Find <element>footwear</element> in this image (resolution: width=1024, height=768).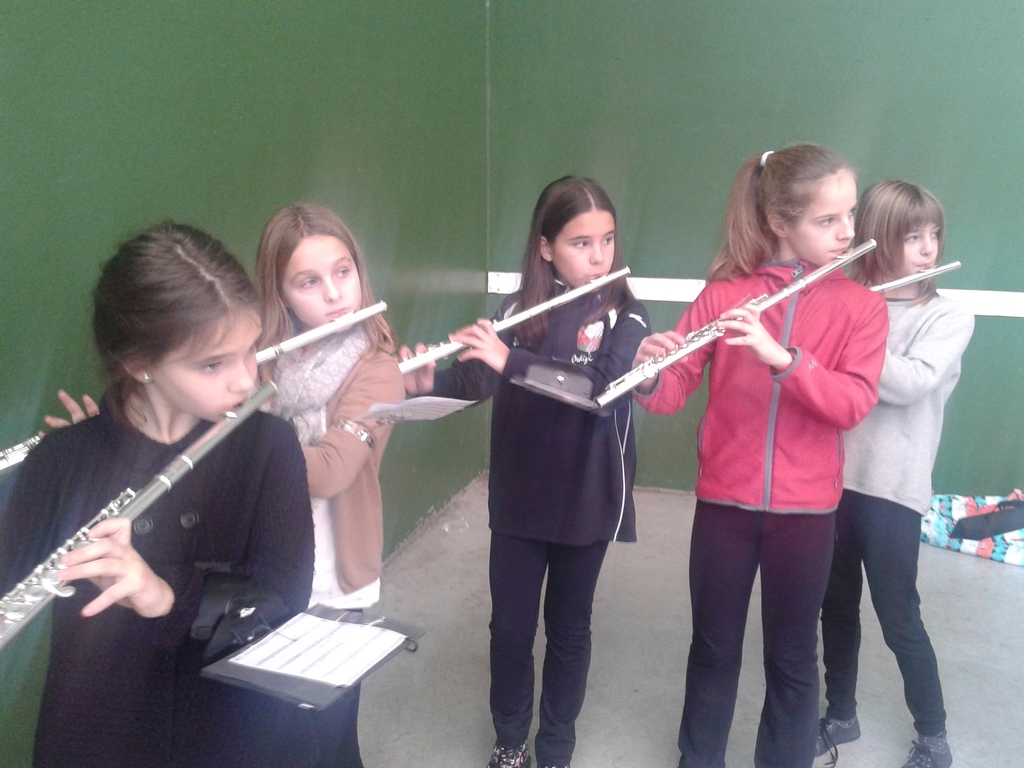
crop(898, 728, 956, 767).
